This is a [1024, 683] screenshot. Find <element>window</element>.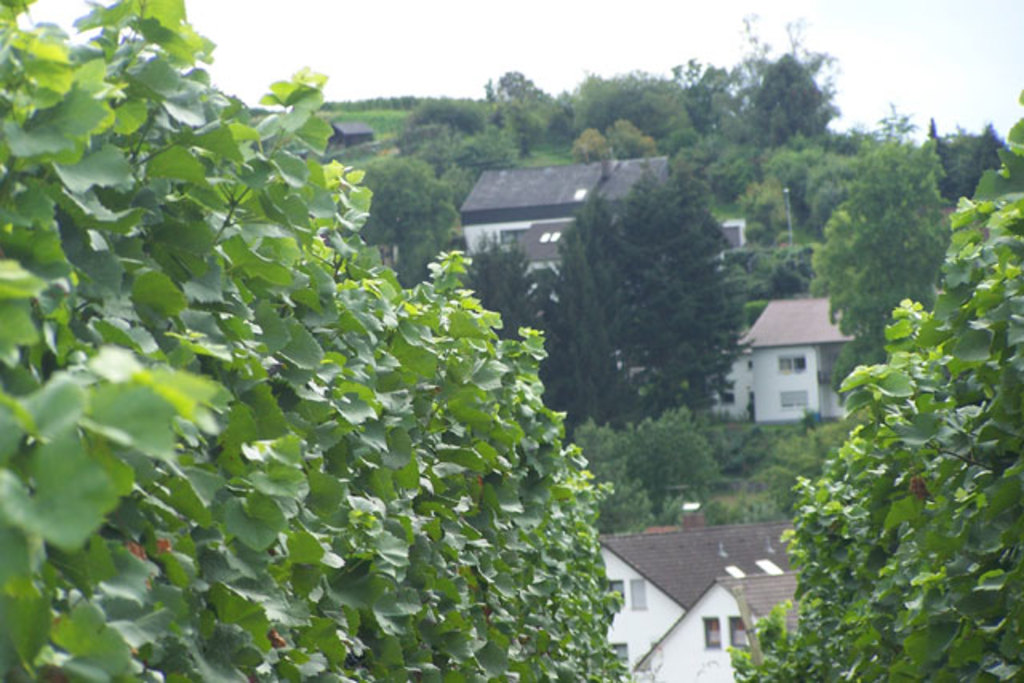
Bounding box: bbox=(499, 226, 530, 246).
